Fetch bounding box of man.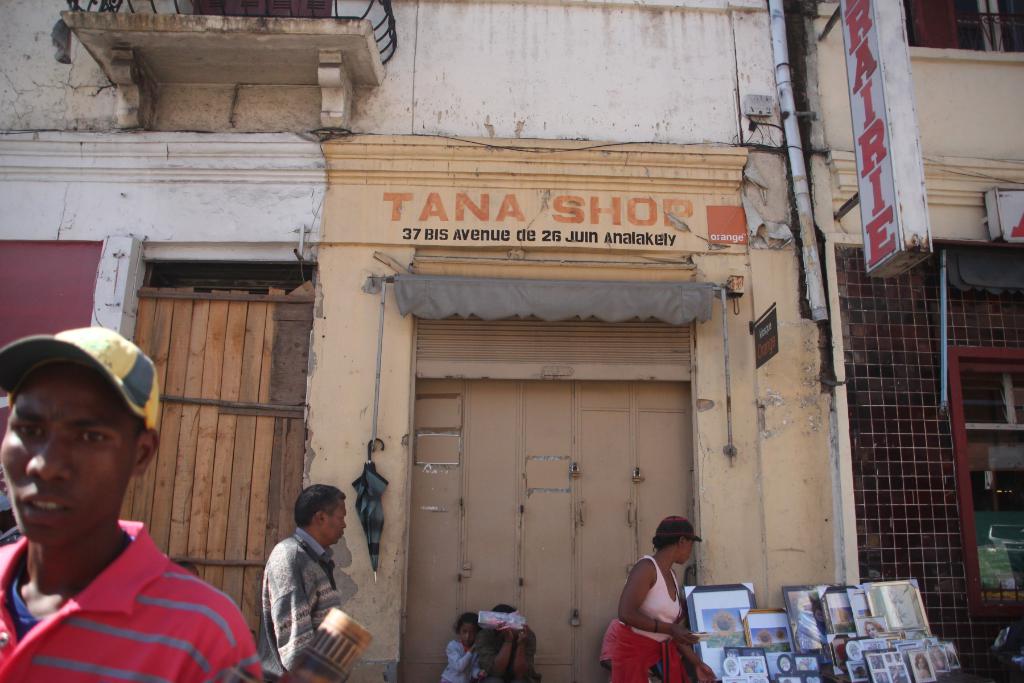
Bbox: select_region(244, 482, 374, 673).
